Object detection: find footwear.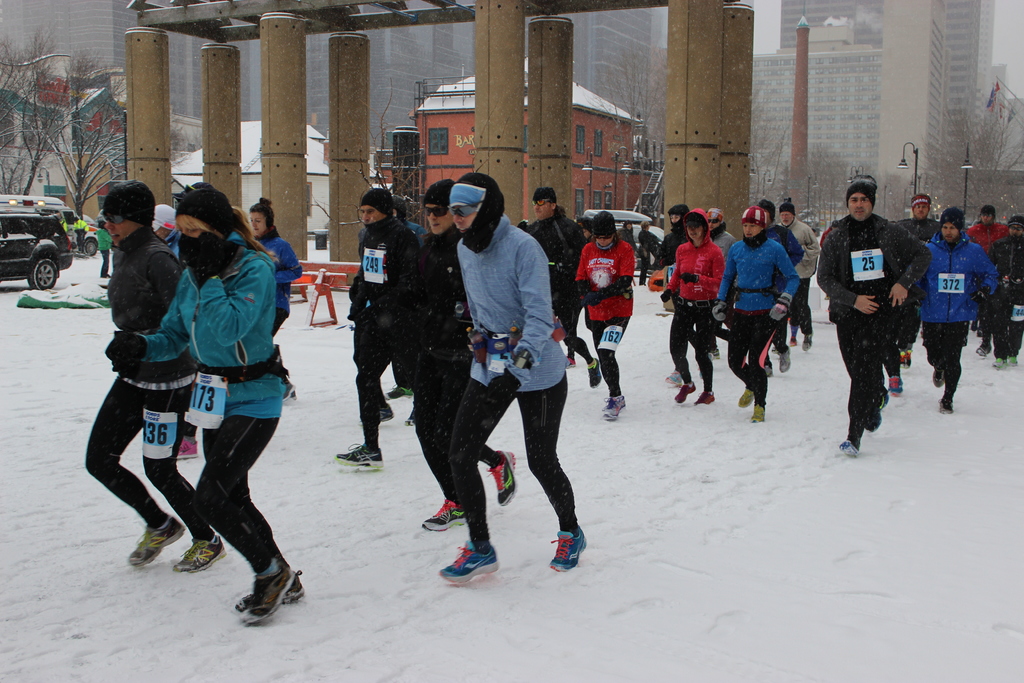
bbox=(766, 367, 772, 378).
